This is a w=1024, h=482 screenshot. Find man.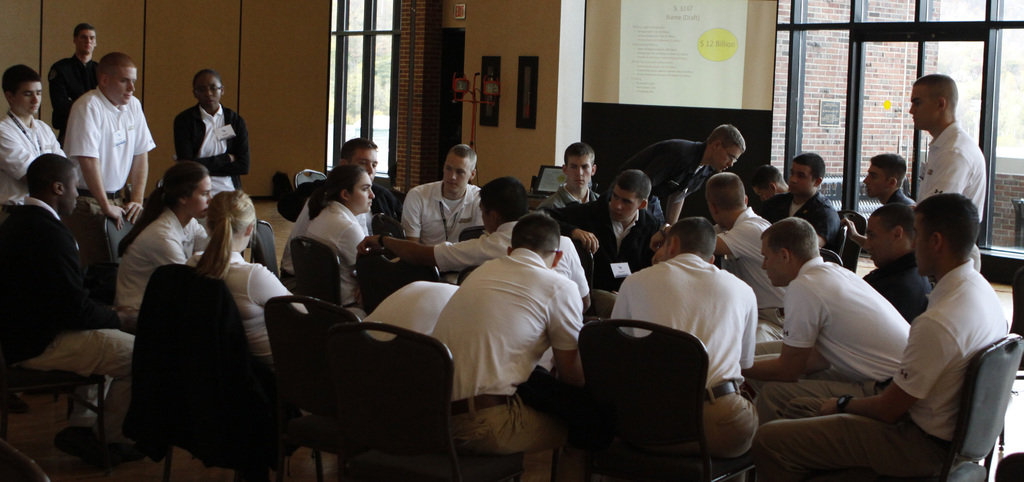
Bounding box: detection(893, 72, 995, 229).
